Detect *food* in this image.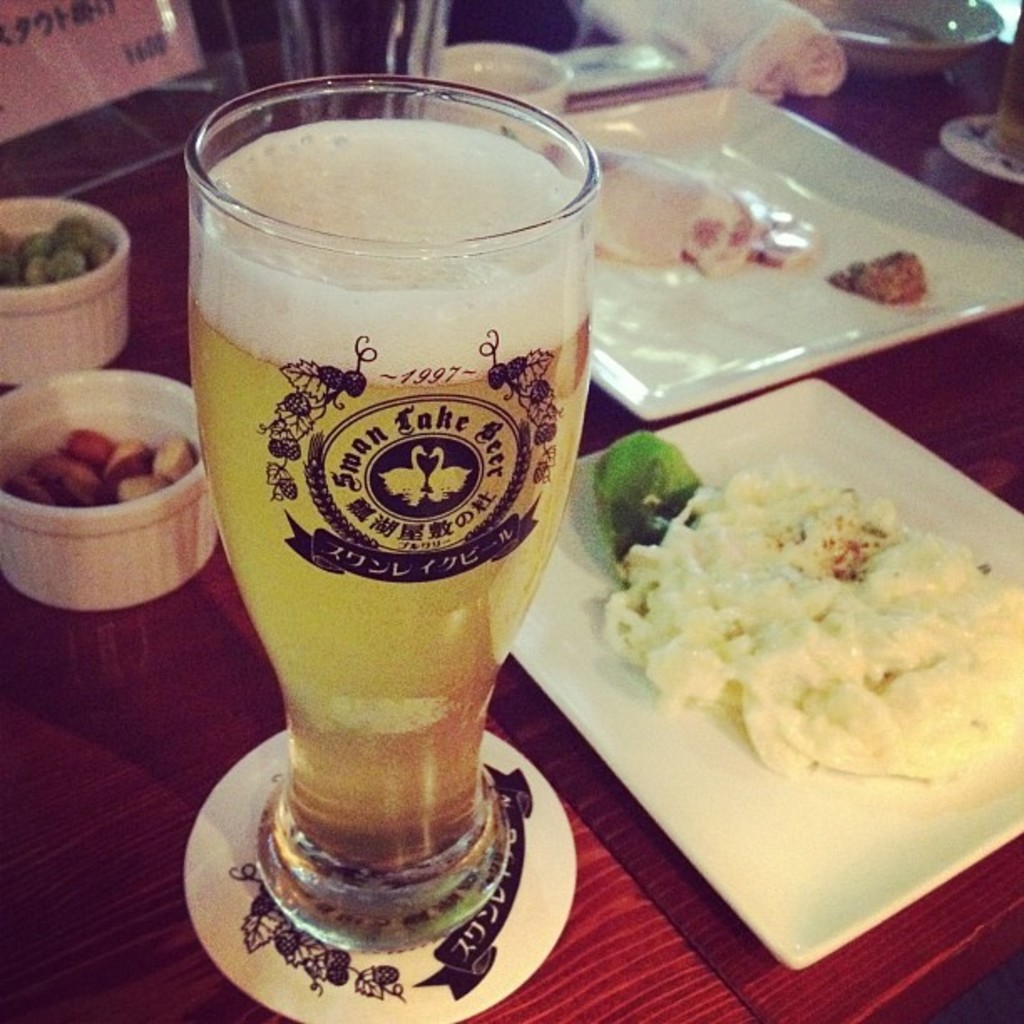
Detection: 587, 408, 992, 800.
